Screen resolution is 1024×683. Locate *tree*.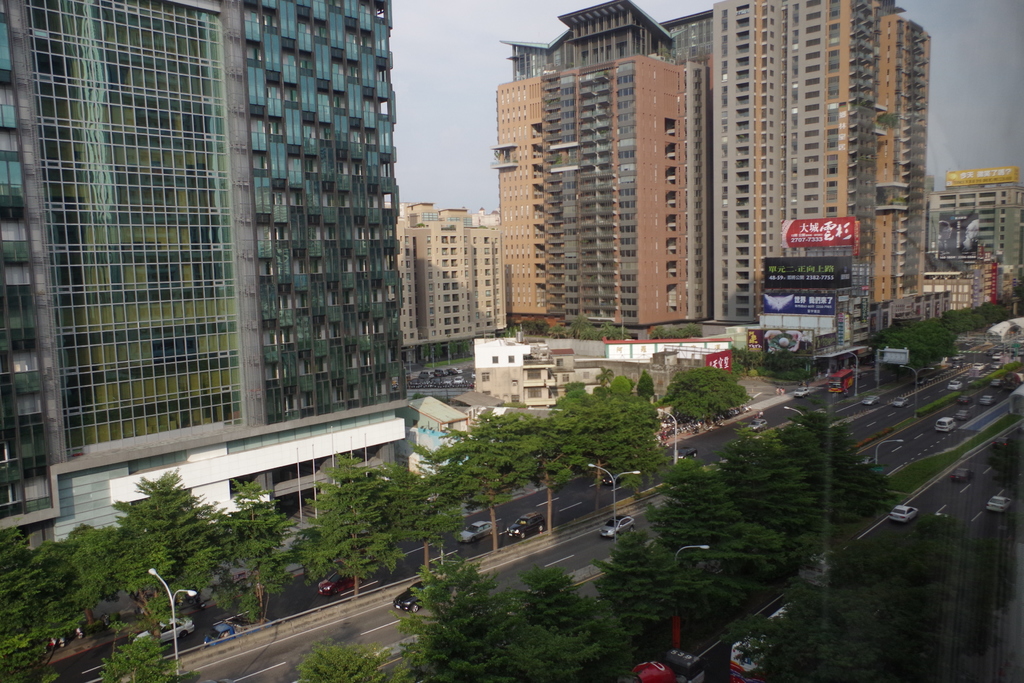
BBox(667, 356, 749, 433).
